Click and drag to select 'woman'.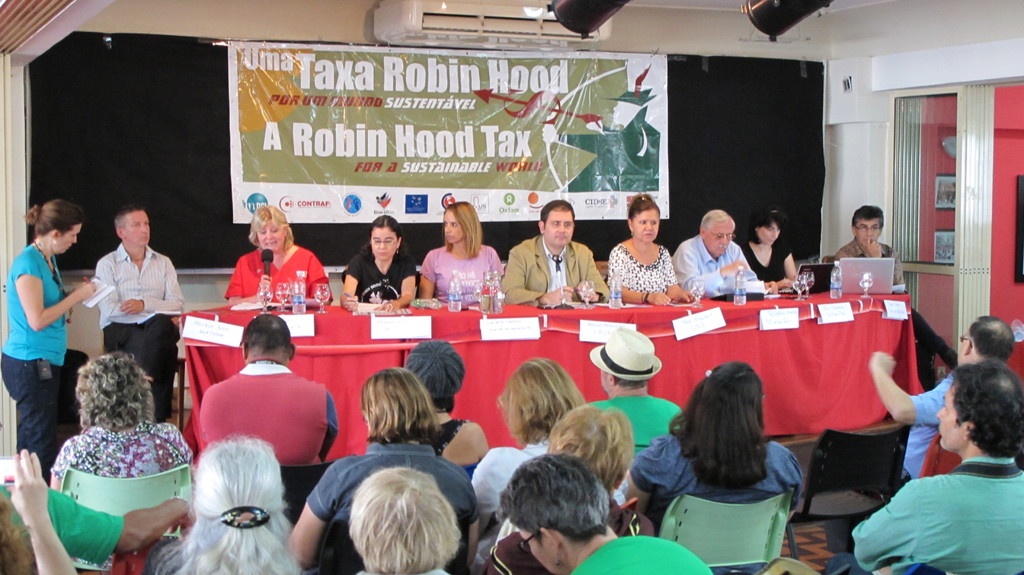
Selection: x1=397 y1=334 x2=489 y2=480.
